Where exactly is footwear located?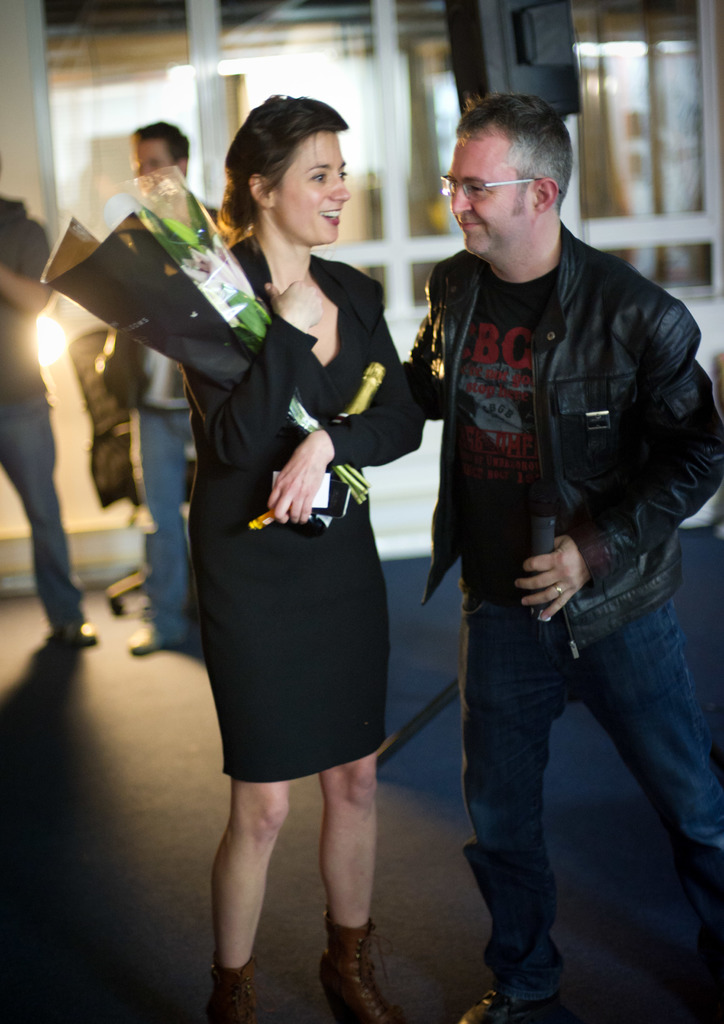
Its bounding box is crop(330, 920, 393, 1023).
